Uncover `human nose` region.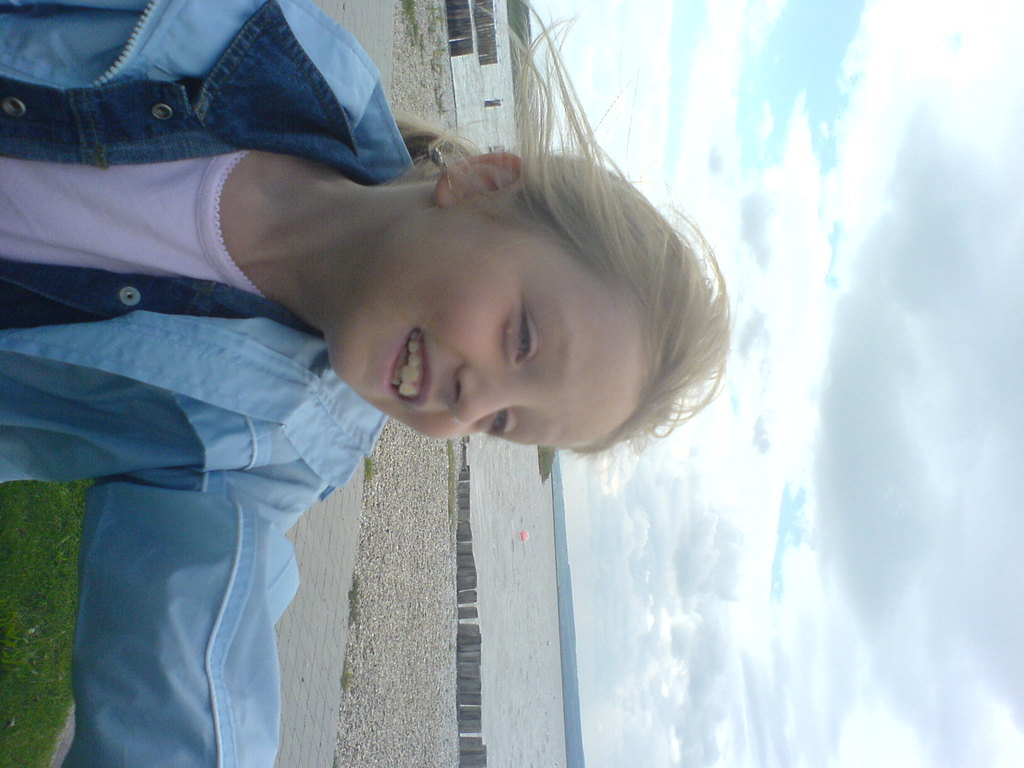
Uncovered: {"x1": 451, "y1": 363, "x2": 516, "y2": 422}.
